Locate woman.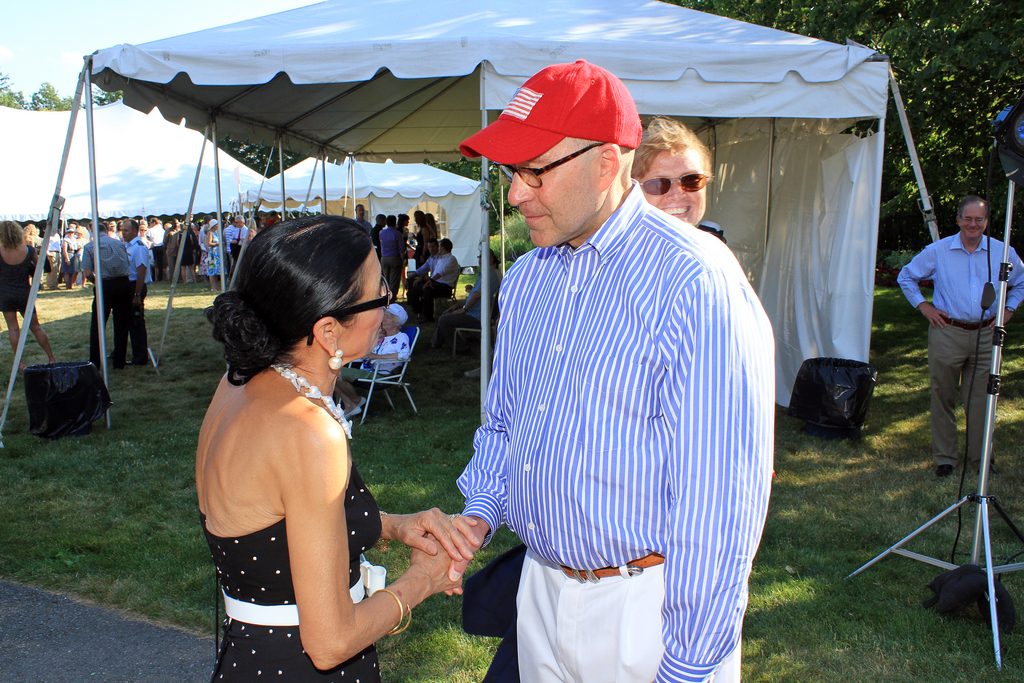
Bounding box: l=627, t=119, r=728, b=251.
